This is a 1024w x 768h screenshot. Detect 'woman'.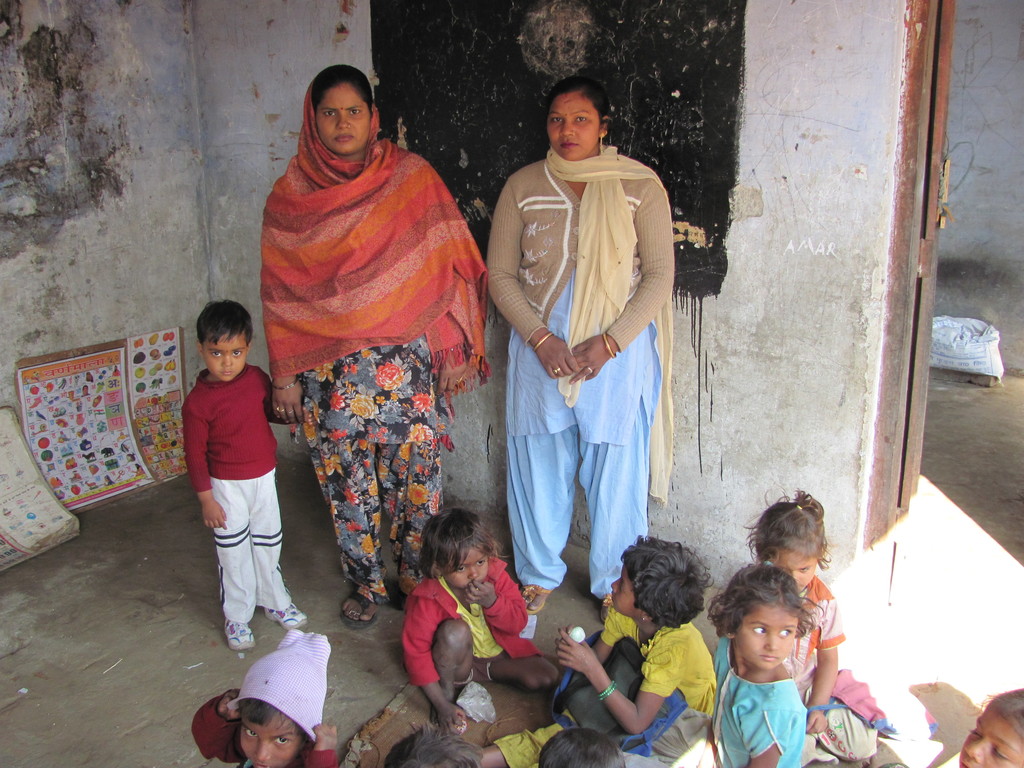
l=481, t=77, r=680, b=609.
